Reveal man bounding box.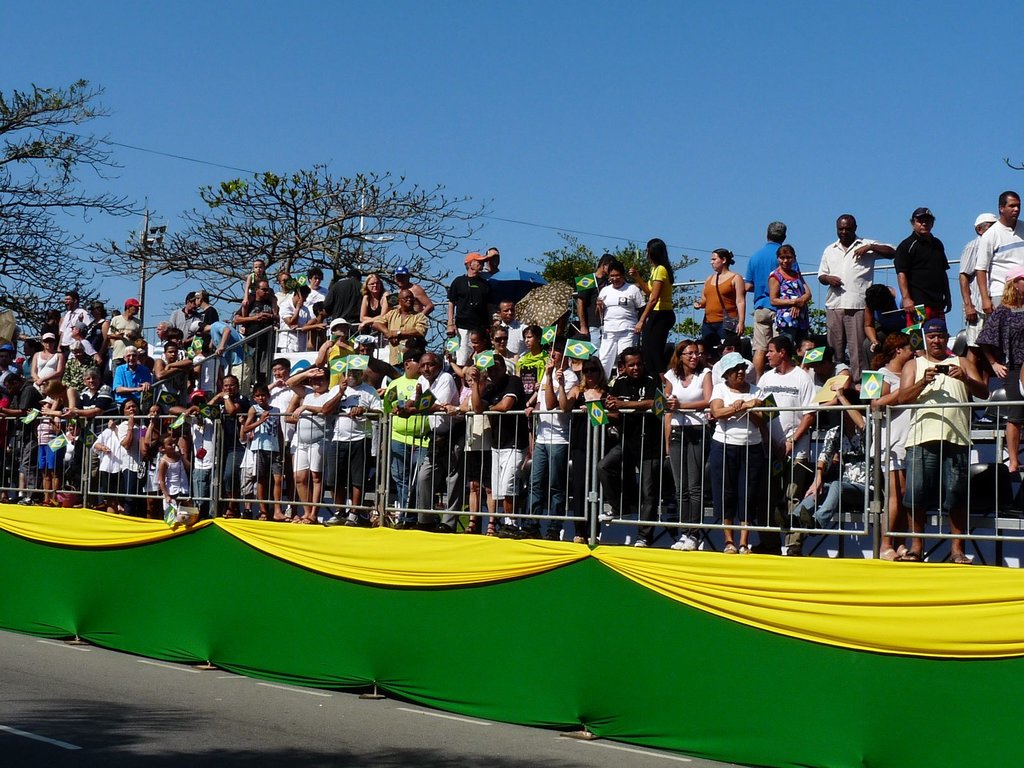
Revealed: [x1=396, y1=264, x2=433, y2=316].
